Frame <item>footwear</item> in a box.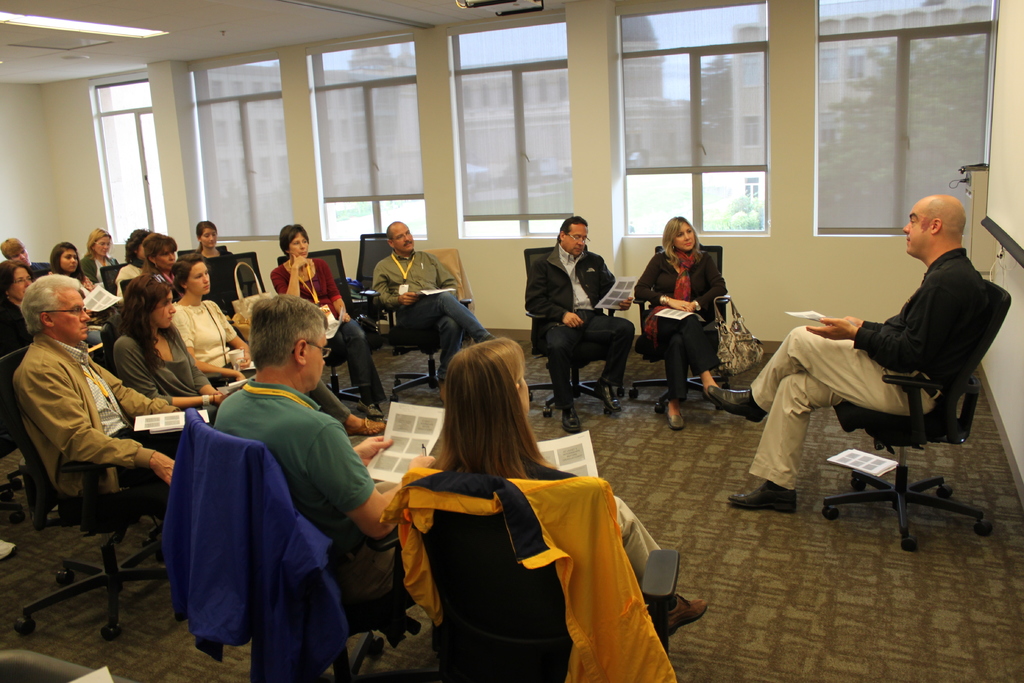
BBox(728, 481, 799, 516).
